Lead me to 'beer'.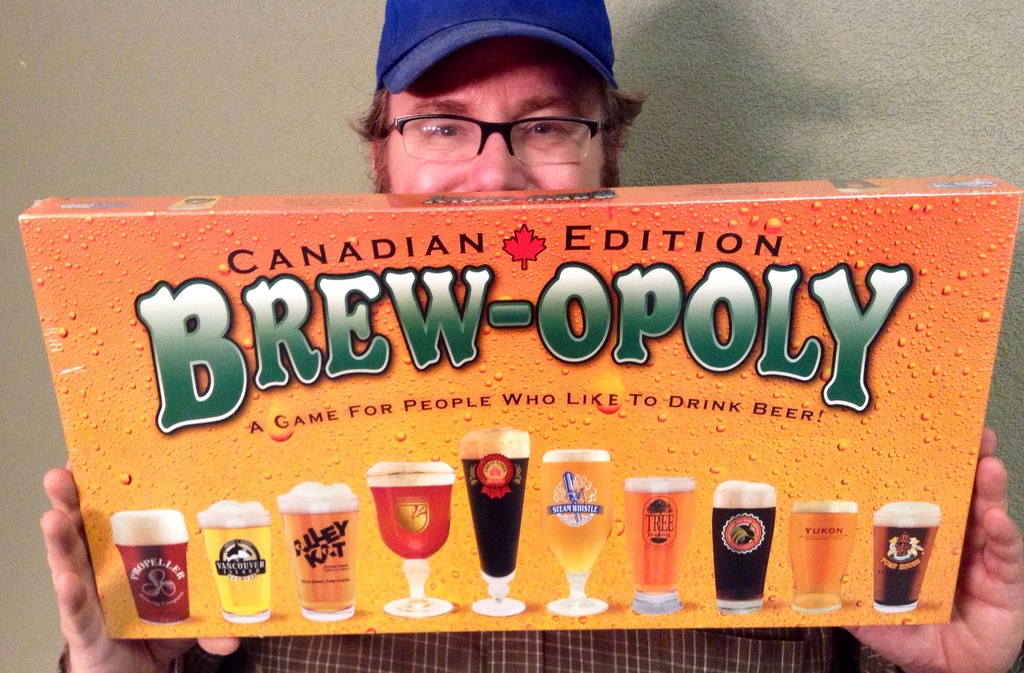
Lead to <region>873, 489, 935, 616</region>.
